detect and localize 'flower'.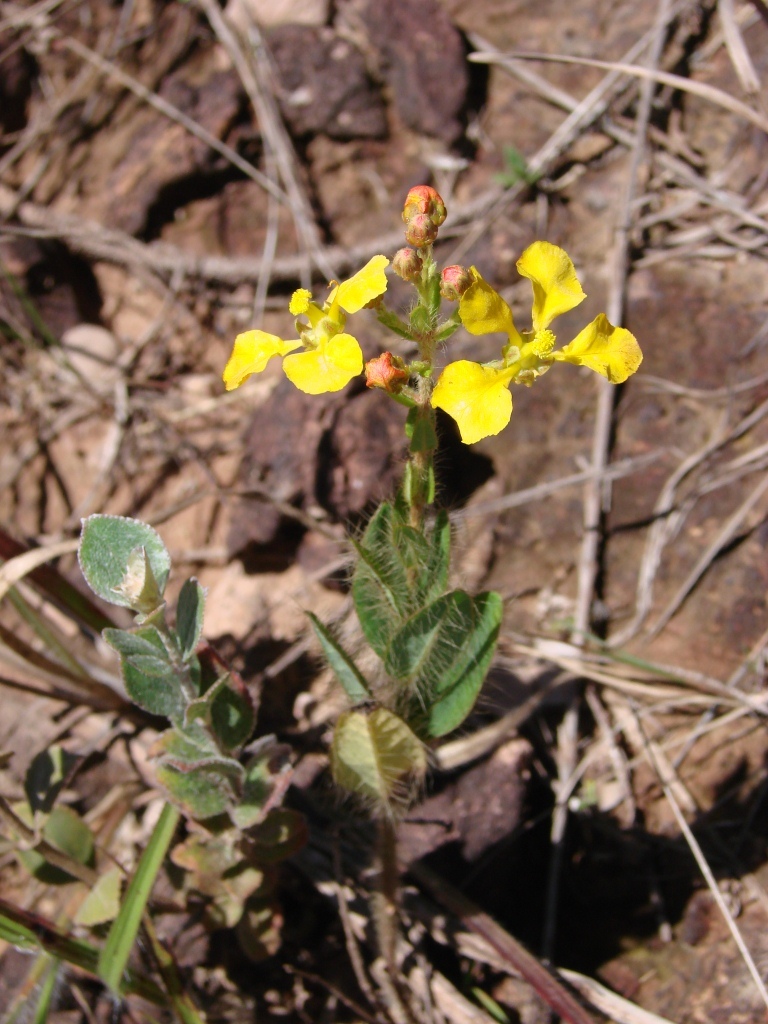
Localized at {"left": 427, "top": 239, "right": 645, "bottom": 445}.
